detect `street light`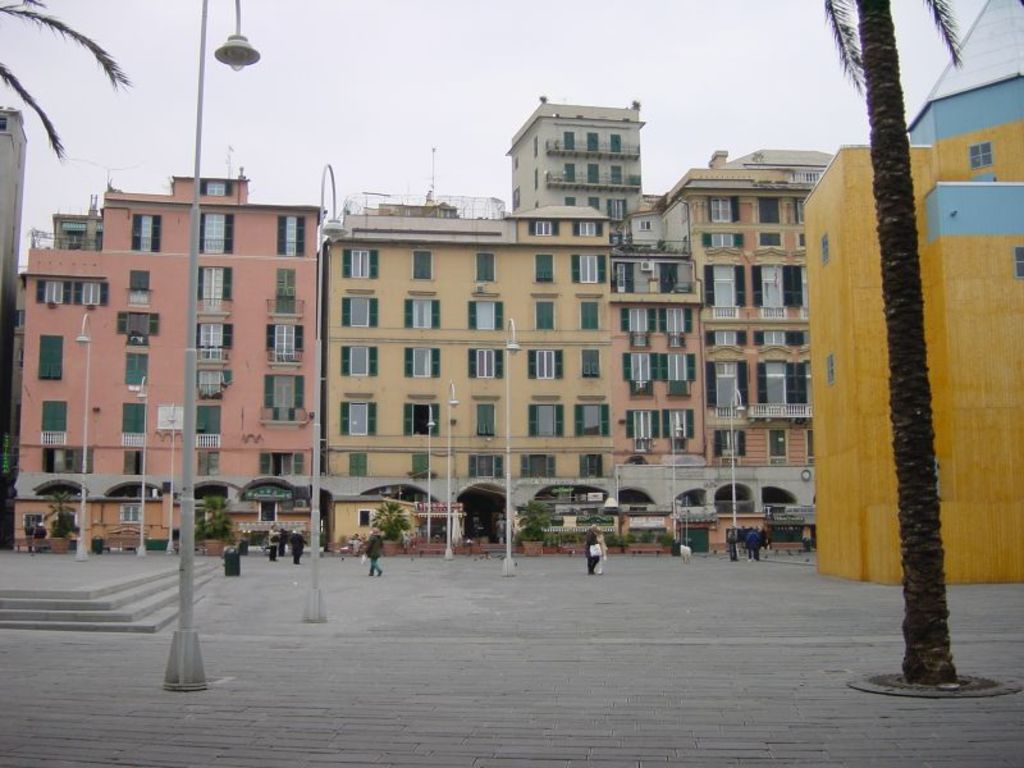
(left=163, top=0, right=259, bottom=691)
